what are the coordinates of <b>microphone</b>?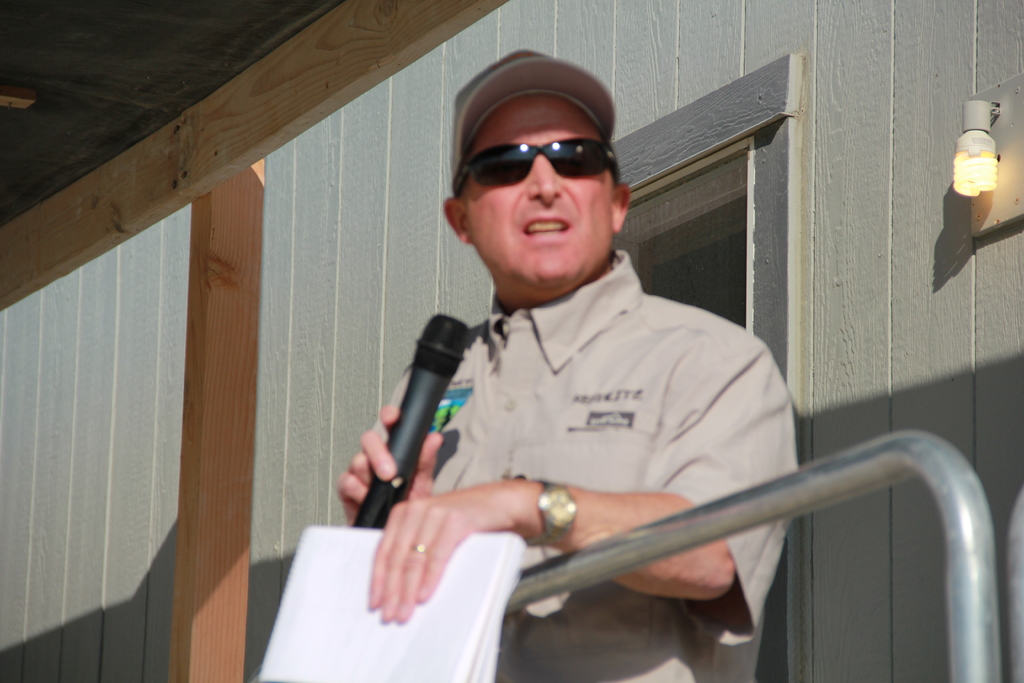
rect(338, 312, 481, 561).
